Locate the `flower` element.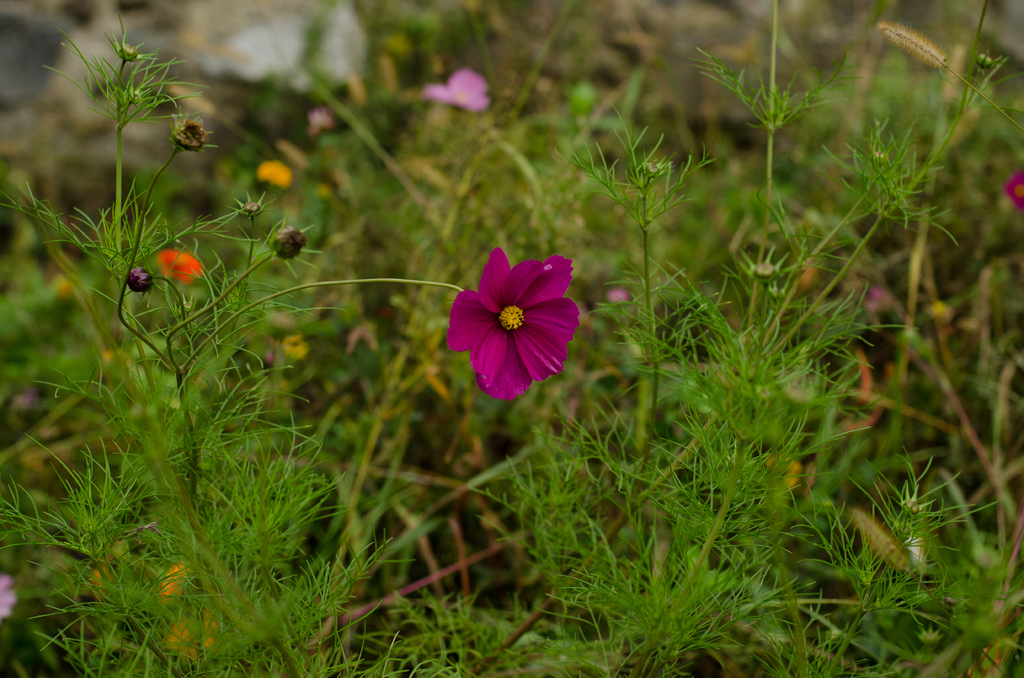
Element bbox: rect(160, 560, 199, 604).
